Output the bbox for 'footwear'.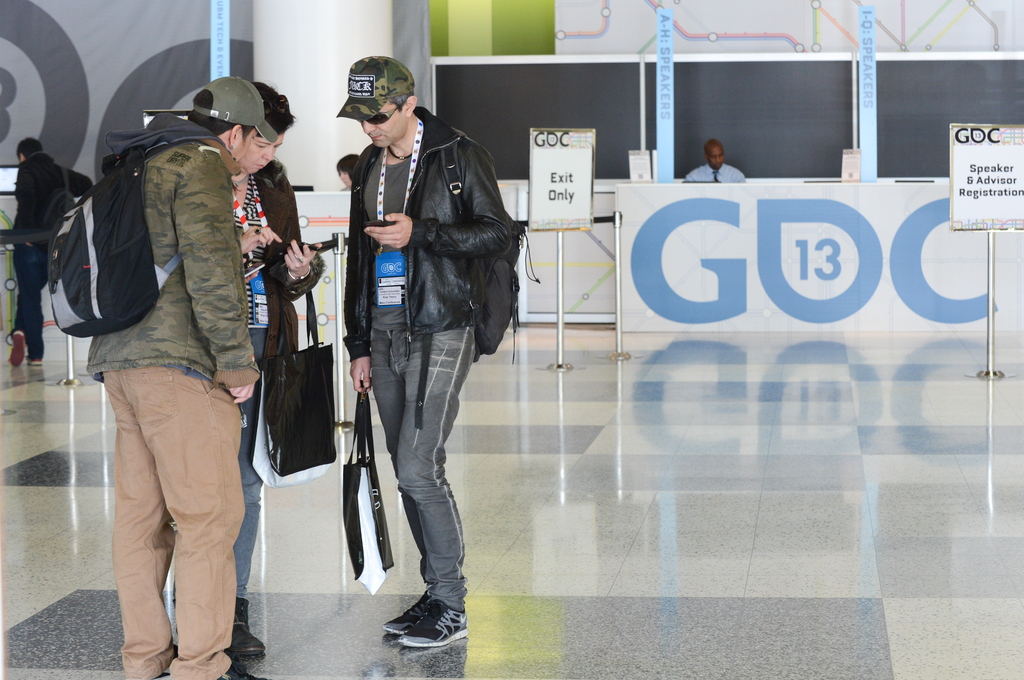
(left=214, top=660, right=269, bottom=679).
